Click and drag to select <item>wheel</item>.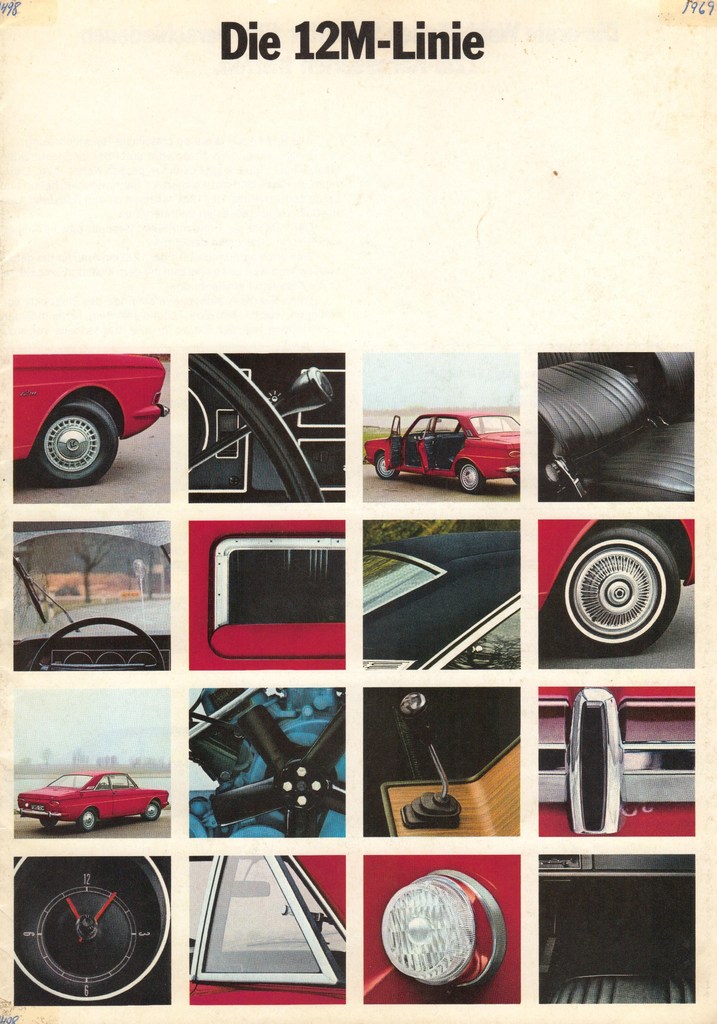
Selection: (546, 520, 682, 656).
